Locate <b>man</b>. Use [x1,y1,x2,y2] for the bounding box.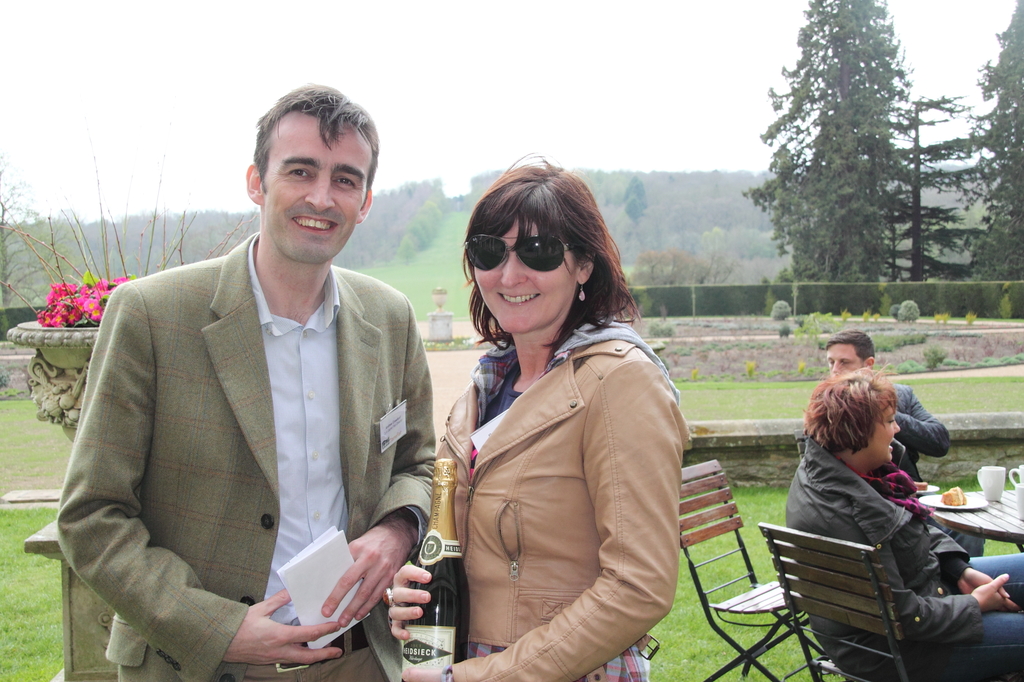
[67,107,460,681].
